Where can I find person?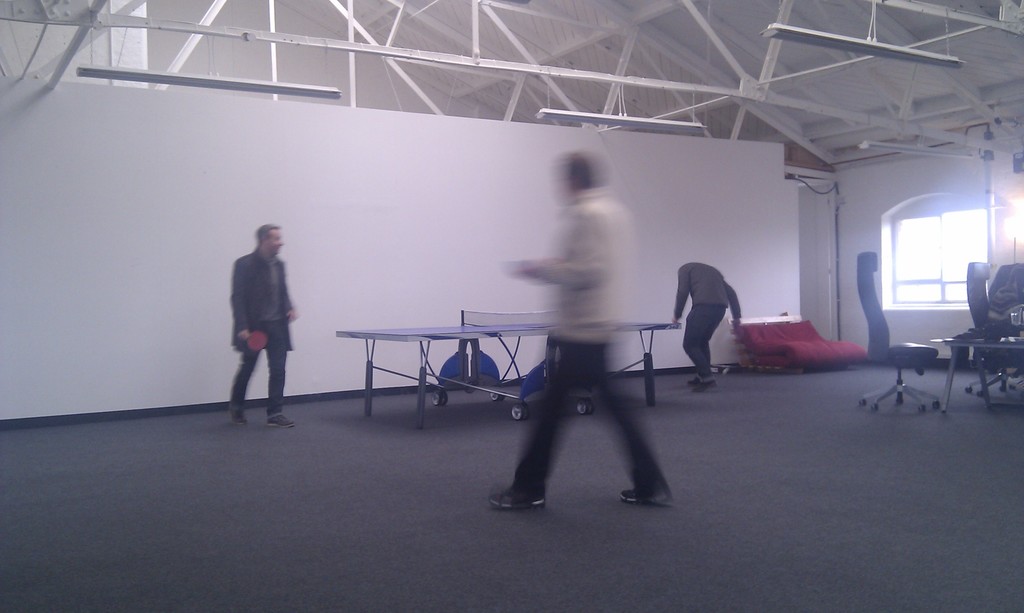
You can find it at detection(499, 157, 666, 498).
